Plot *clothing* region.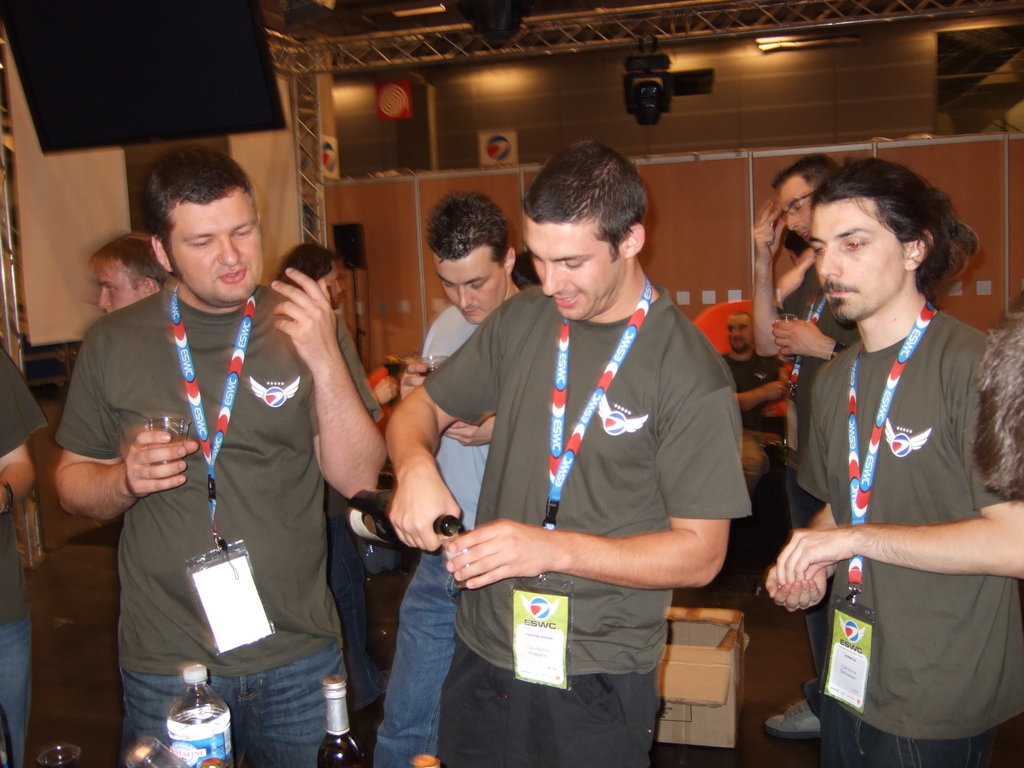
Plotted at 796,308,1023,767.
